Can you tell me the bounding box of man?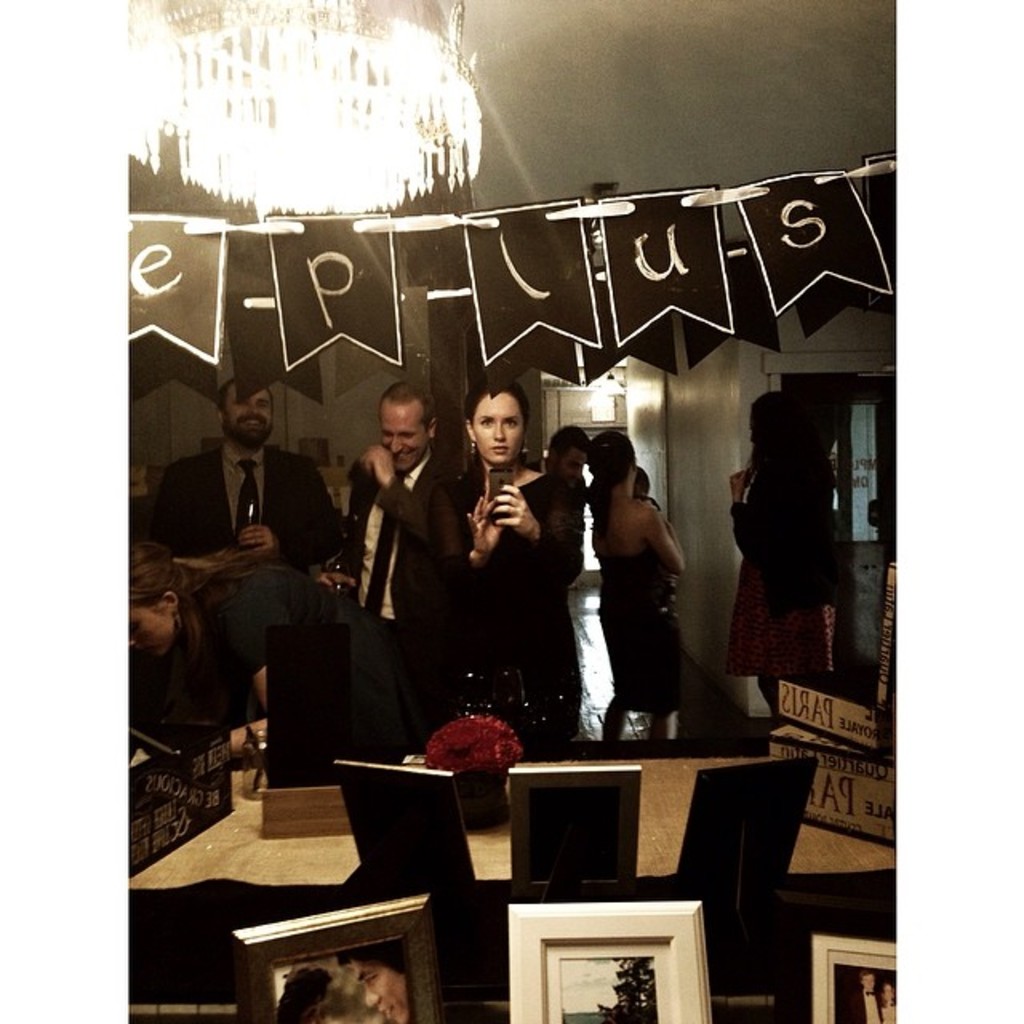
<region>526, 421, 595, 510</region>.
